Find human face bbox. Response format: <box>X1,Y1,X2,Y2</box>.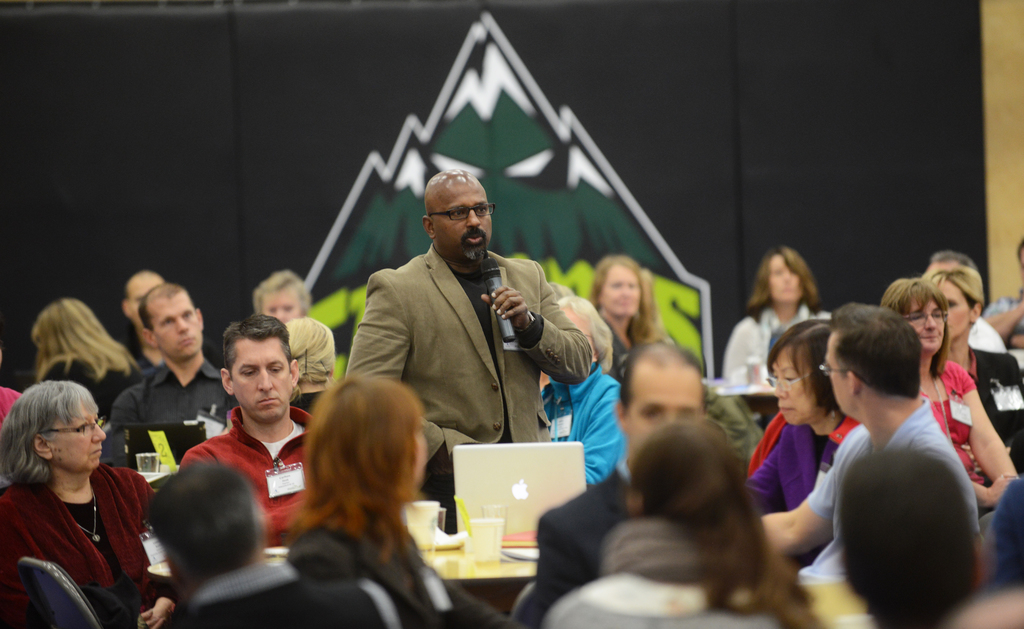
<box>154,297,203,357</box>.
